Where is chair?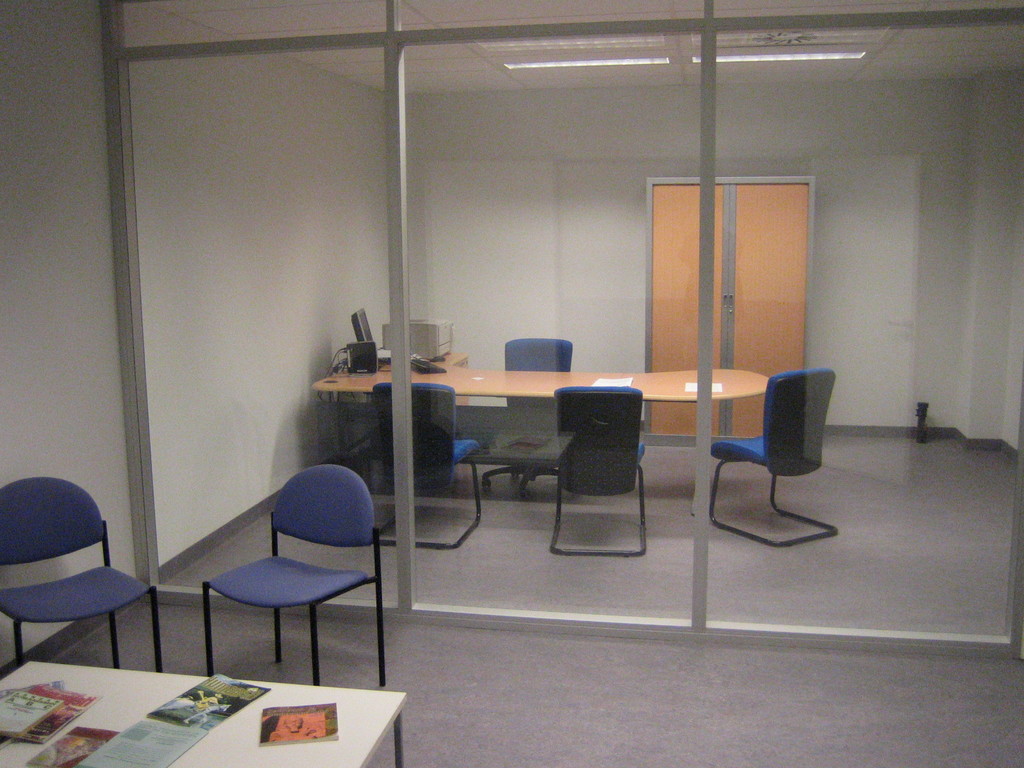
Rect(0, 474, 165, 672).
